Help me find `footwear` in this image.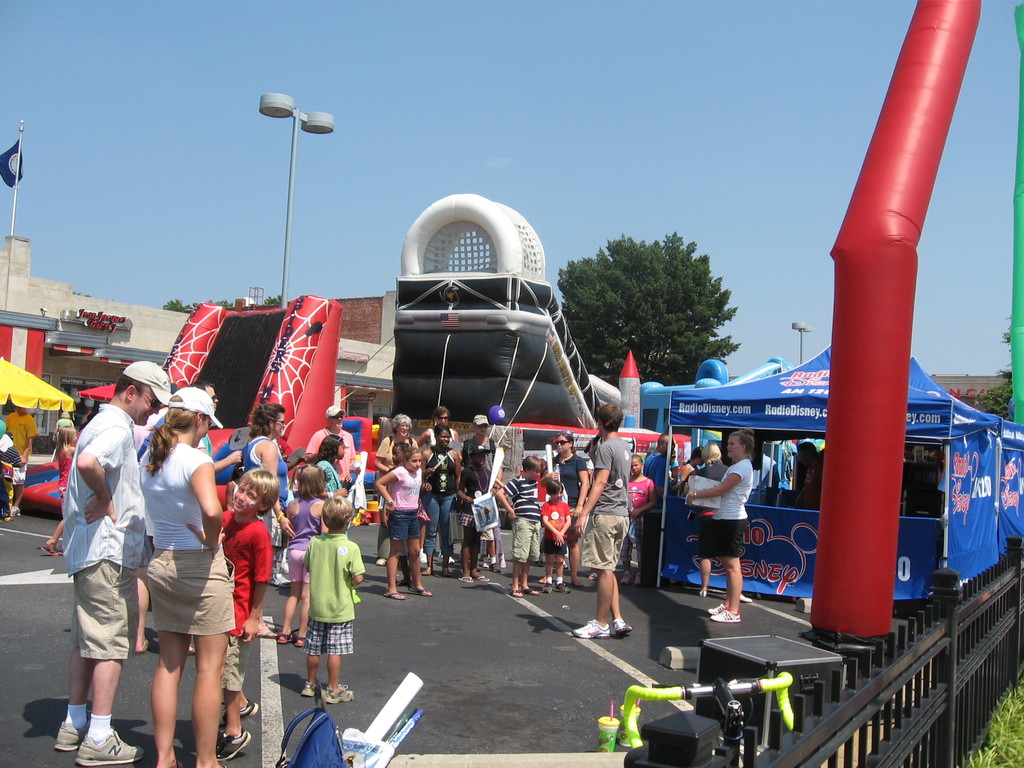
Found it: [x1=419, y1=552, x2=427, y2=563].
